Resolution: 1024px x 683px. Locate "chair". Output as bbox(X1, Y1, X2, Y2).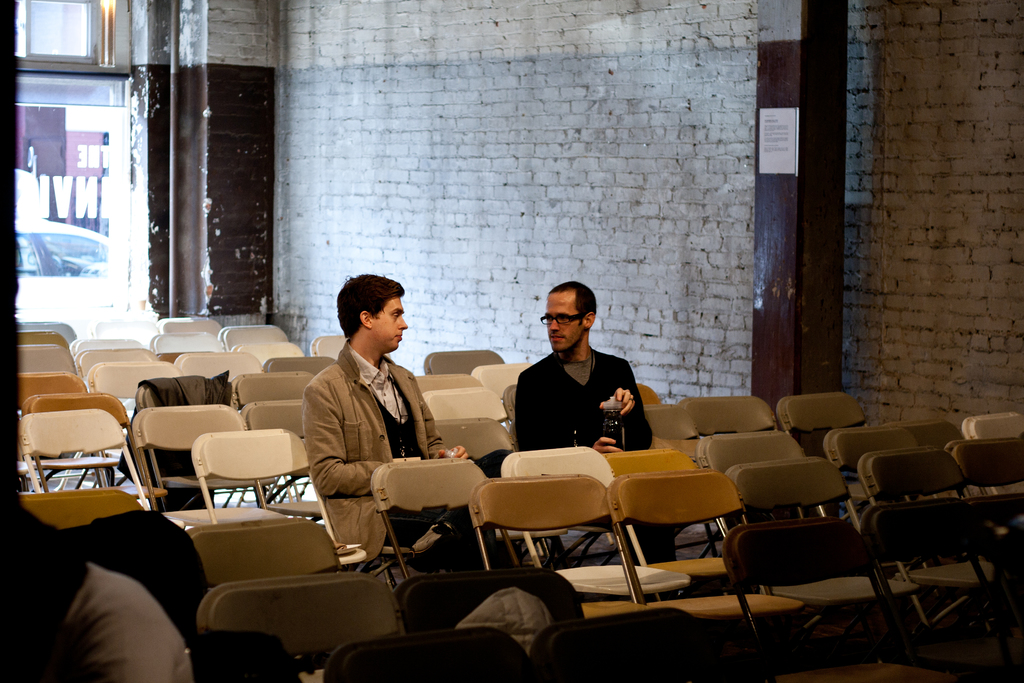
bbox(175, 629, 296, 682).
